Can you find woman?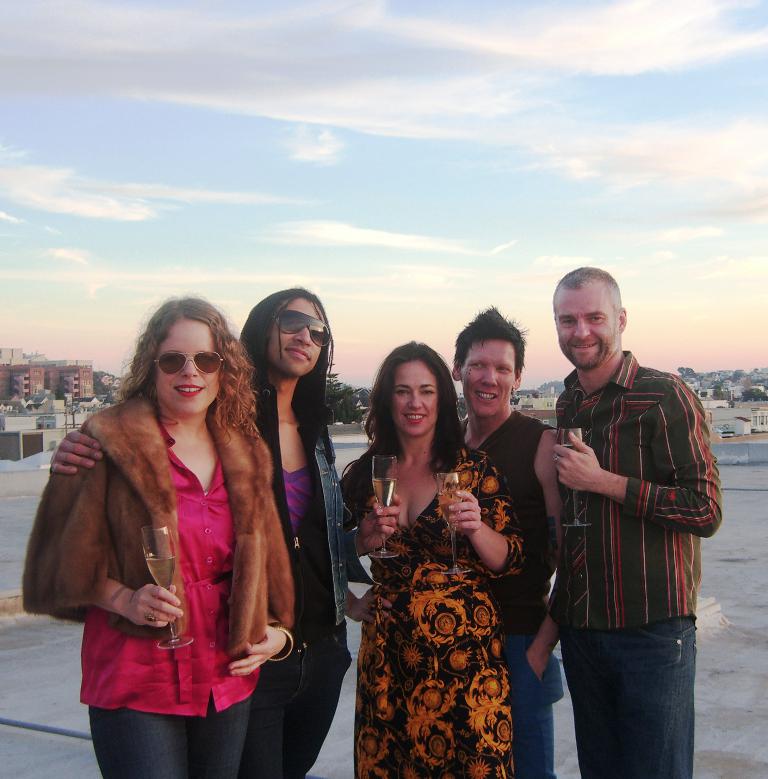
Yes, bounding box: {"x1": 15, "y1": 298, "x2": 308, "y2": 778}.
